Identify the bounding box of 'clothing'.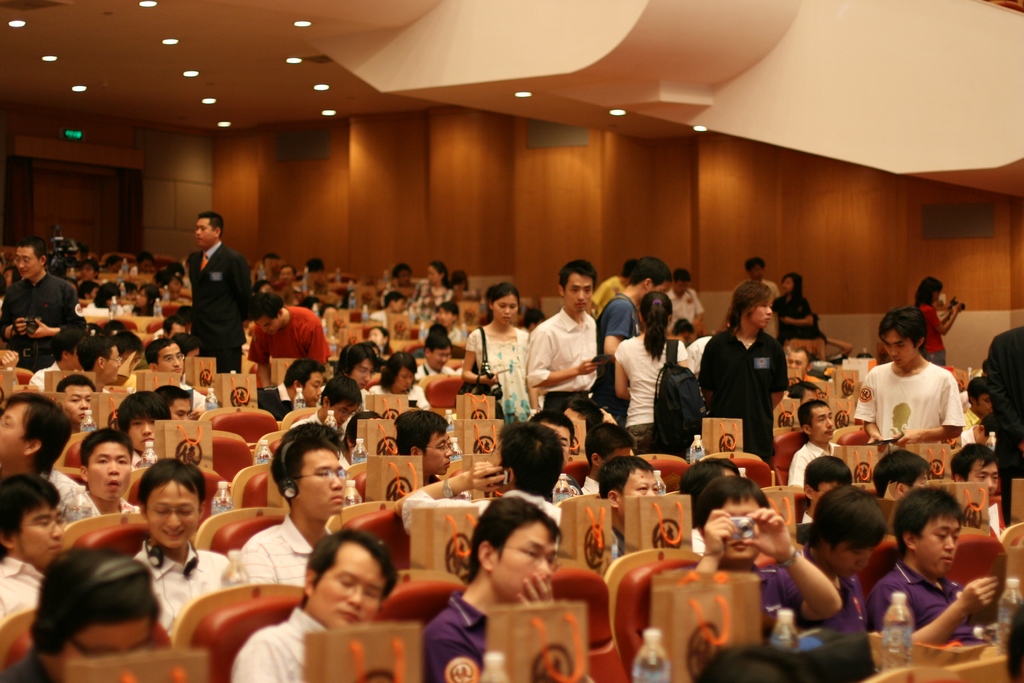
(left=468, top=322, right=535, bottom=415).
